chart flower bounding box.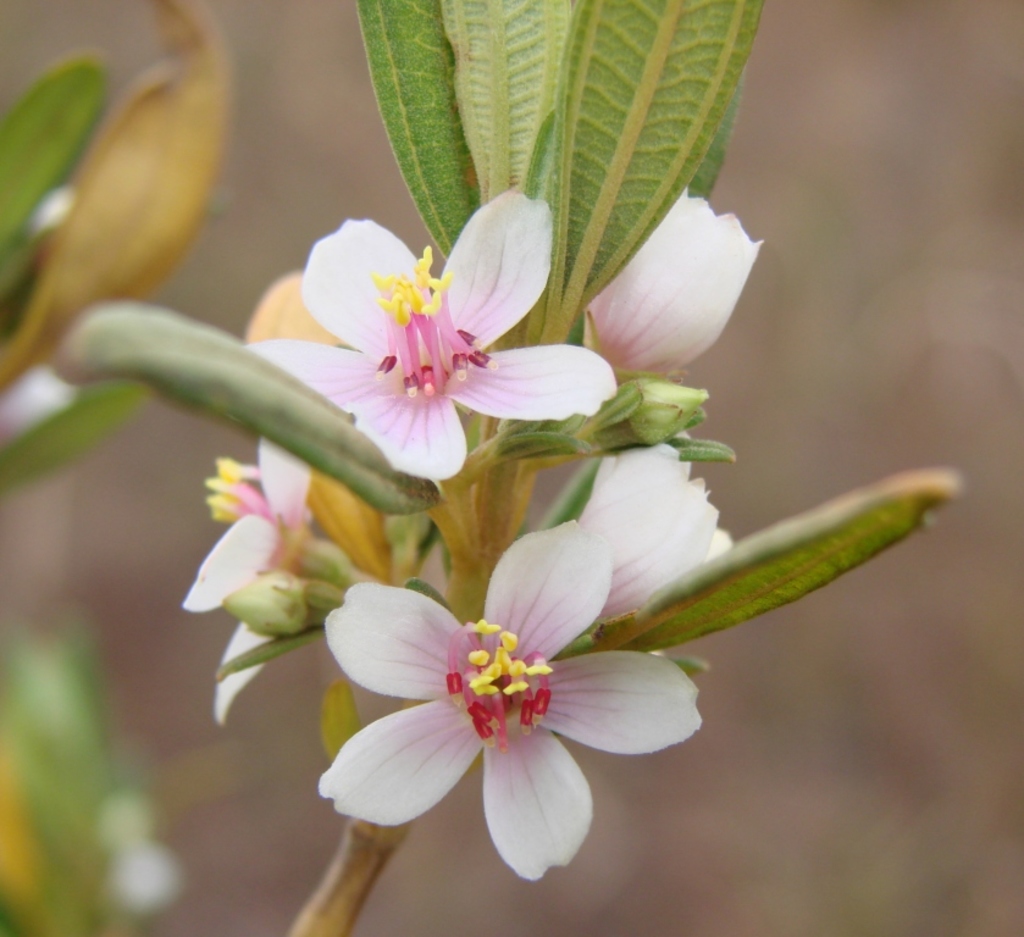
Charted: 103:837:186:922.
